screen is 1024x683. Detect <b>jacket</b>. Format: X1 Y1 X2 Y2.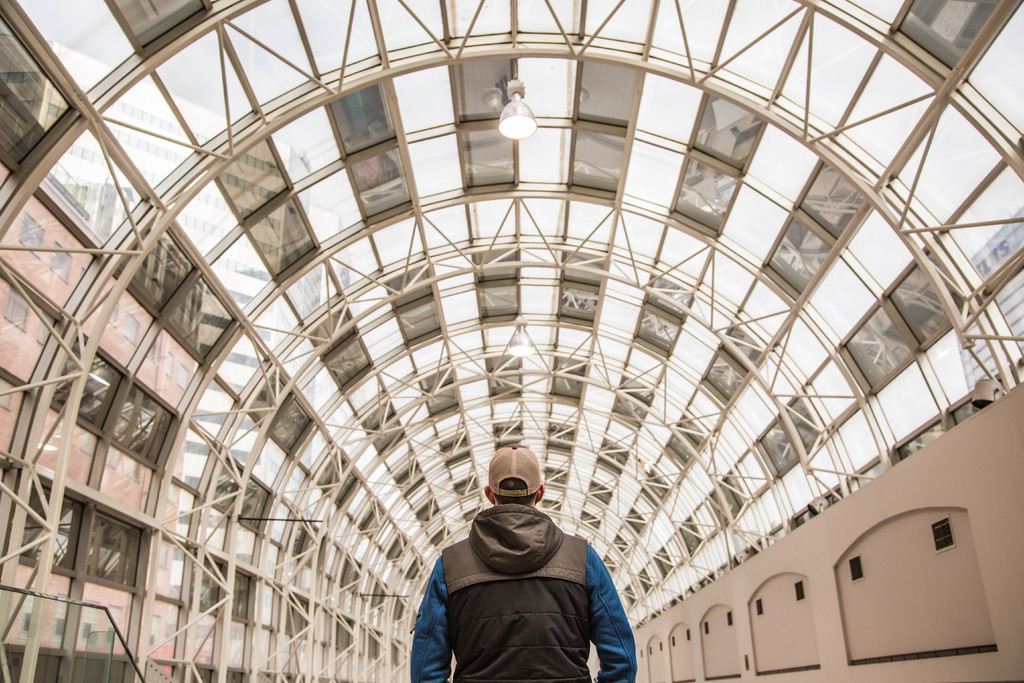
443 503 592 682.
